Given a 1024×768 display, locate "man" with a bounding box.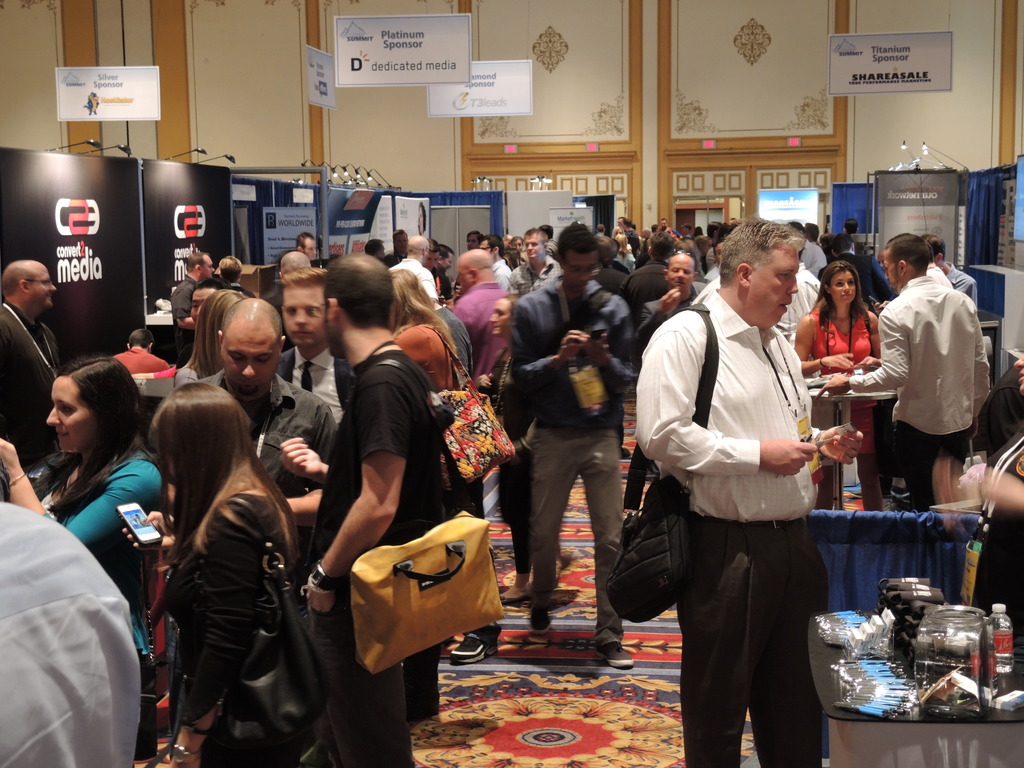
Located: detection(0, 500, 143, 767).
